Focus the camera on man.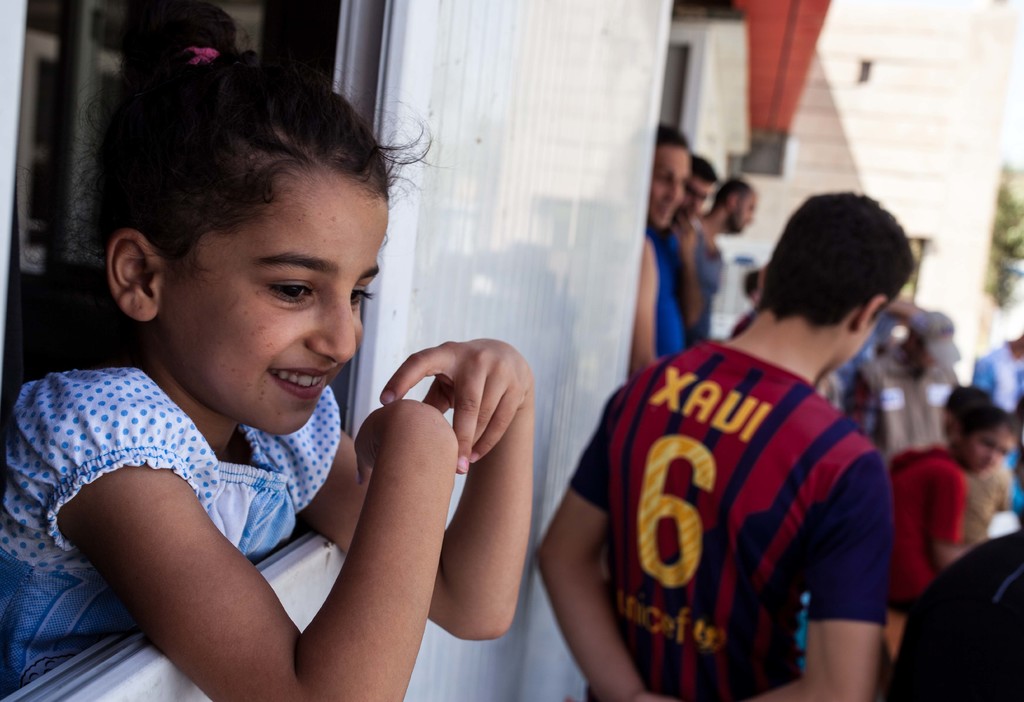
Focus region: select_region(892, 525, 1023, 701).
